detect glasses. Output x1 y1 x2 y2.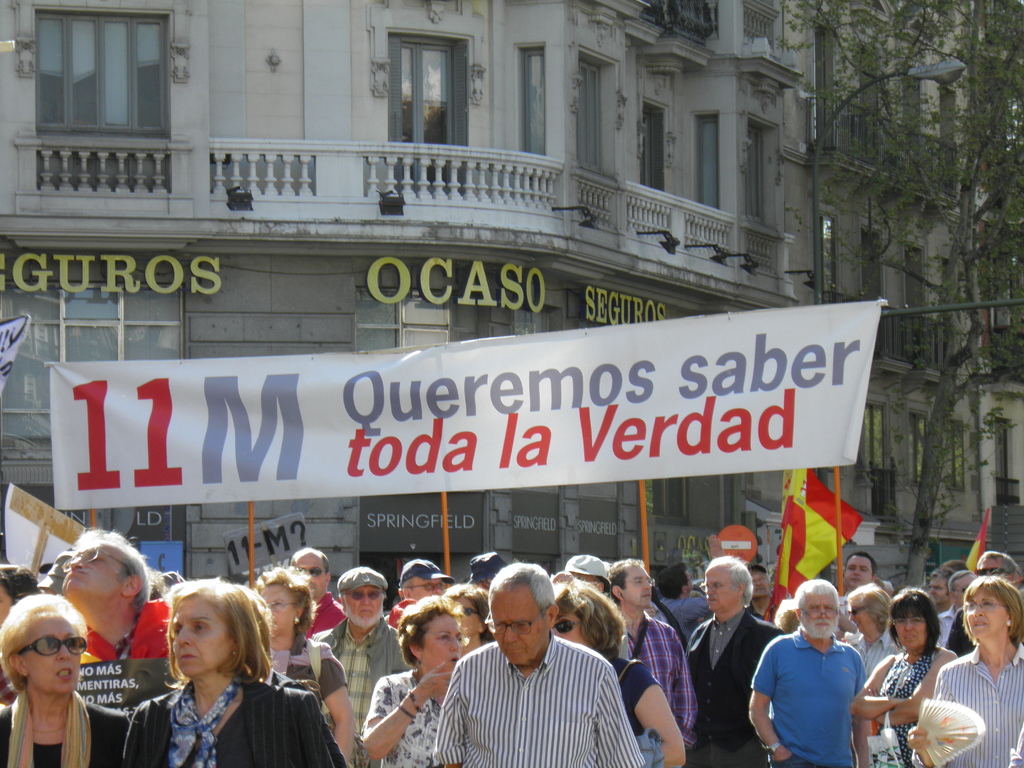
10 638 89 655.
